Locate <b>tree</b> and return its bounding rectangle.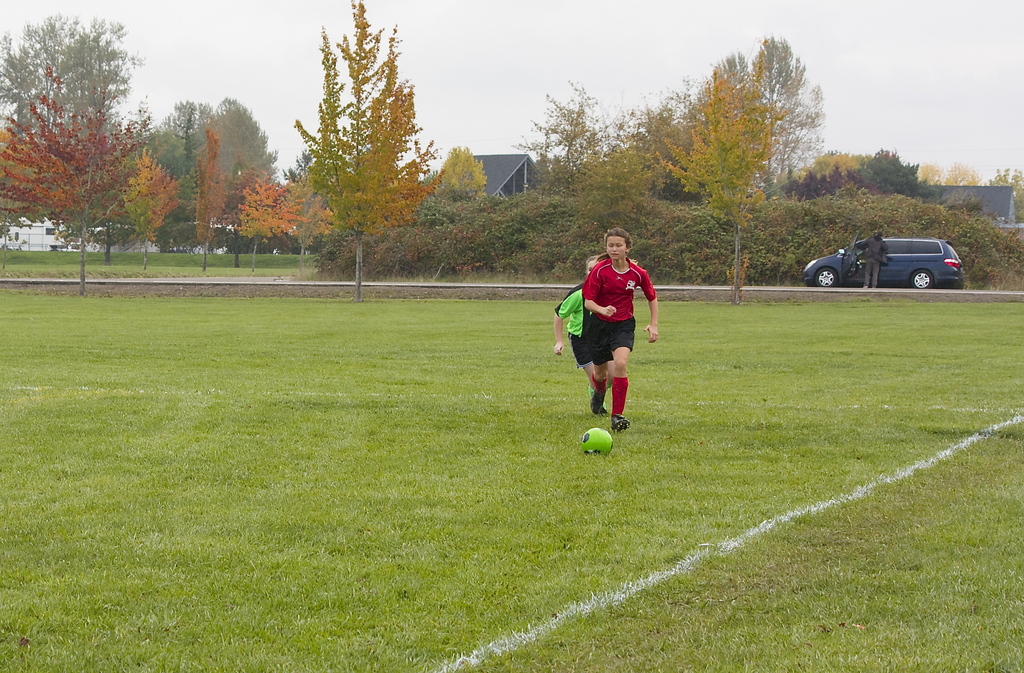
<bbox>799, 153, 845, 181</bbox>.
